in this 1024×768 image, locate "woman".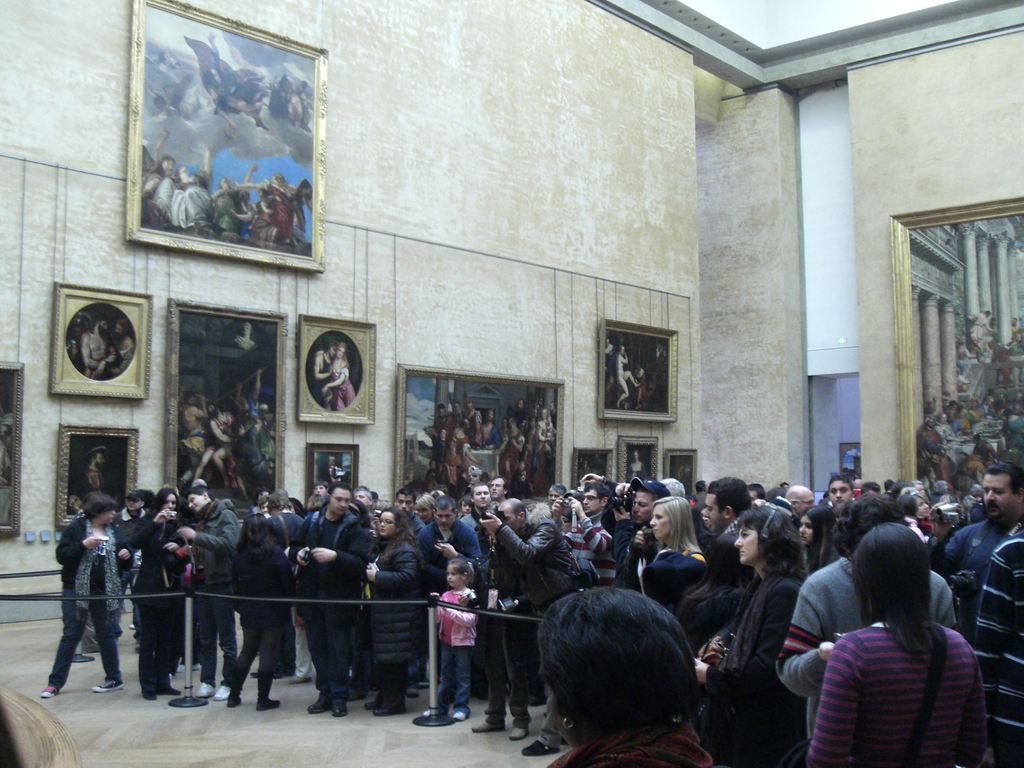
Bounding box: 535/585/712/767.
